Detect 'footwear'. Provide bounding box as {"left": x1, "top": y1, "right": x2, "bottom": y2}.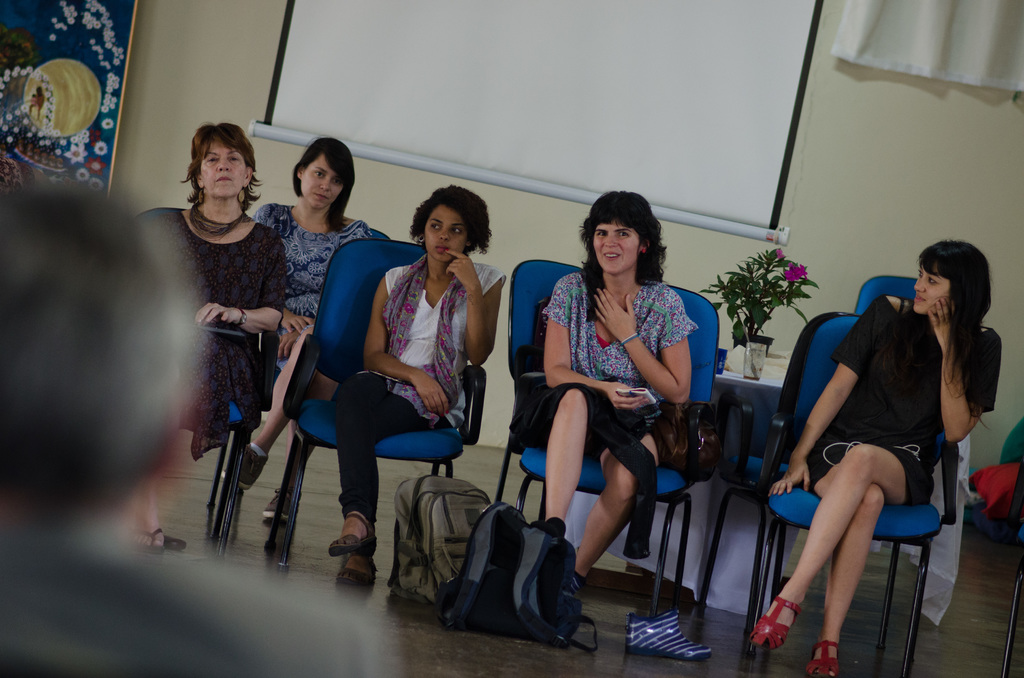
{"left": 266, "top": 485, "right": 303, "bottom": 523}.
